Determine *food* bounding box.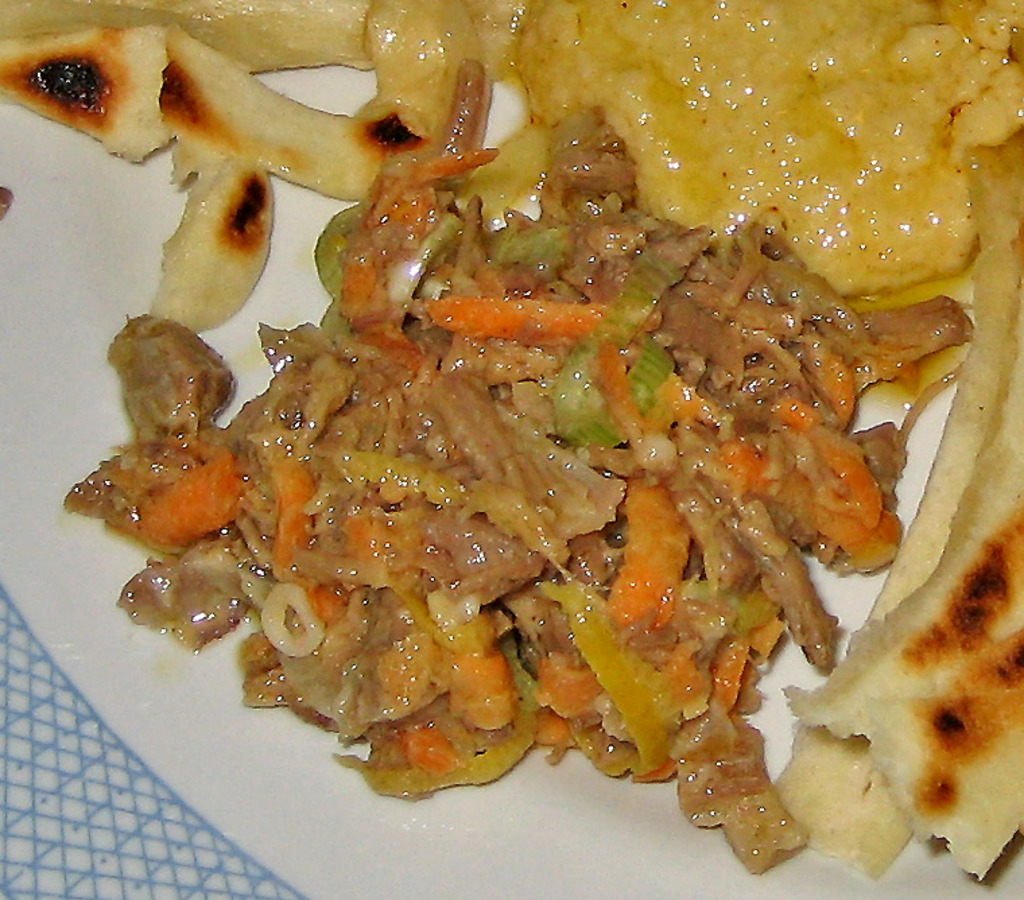
Determined: {"left": 0, "top": 0, "right": 490, "bottom": 350}.
